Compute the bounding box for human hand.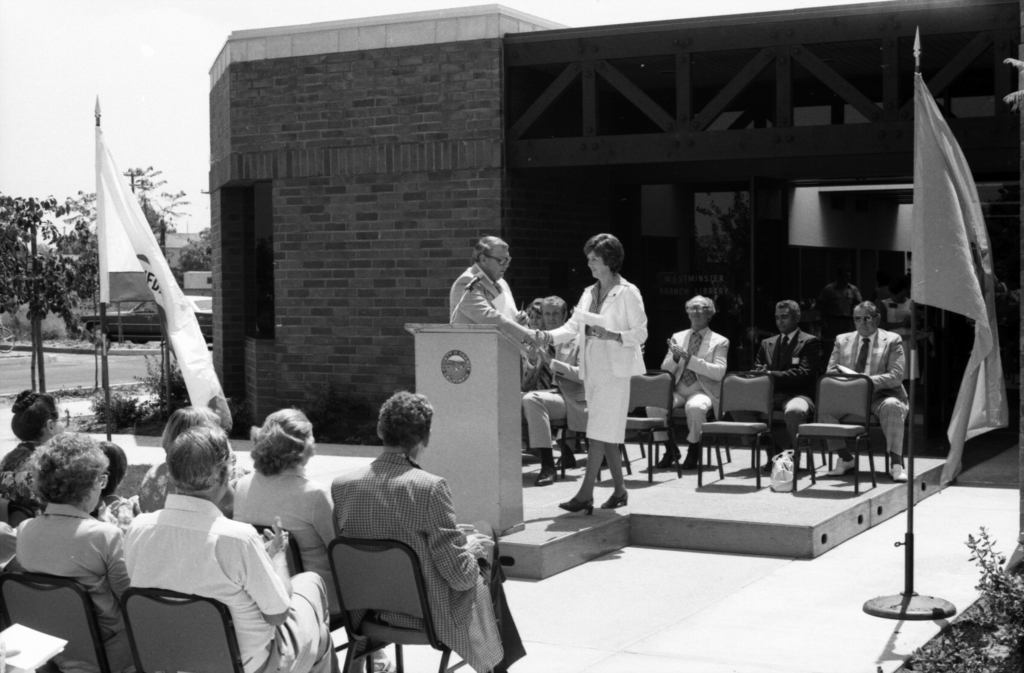
bbox(591, 325, 609, 341).
